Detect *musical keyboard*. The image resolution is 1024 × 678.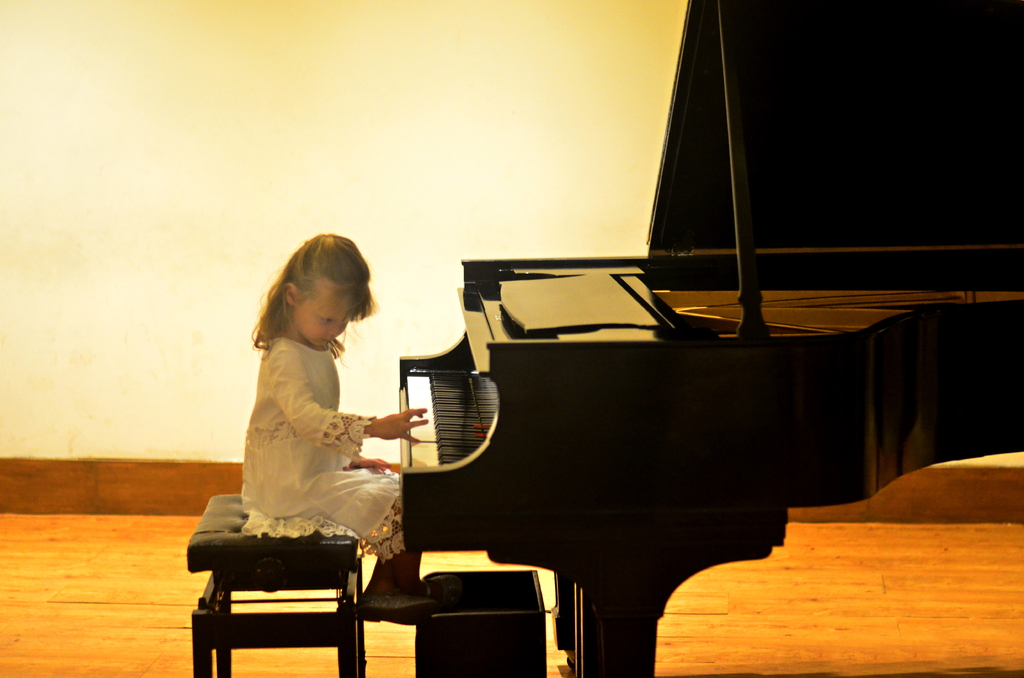
x1=404, y1=362, x2=483, y2=470.
